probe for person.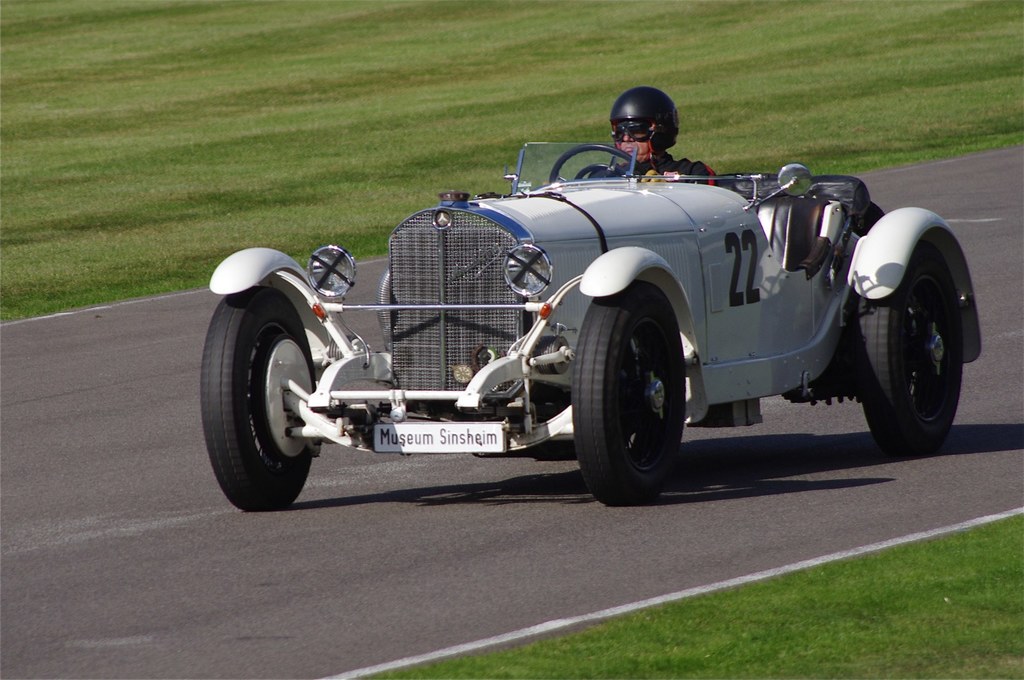
Probe result: select_region(619, 78, 700, 181).
